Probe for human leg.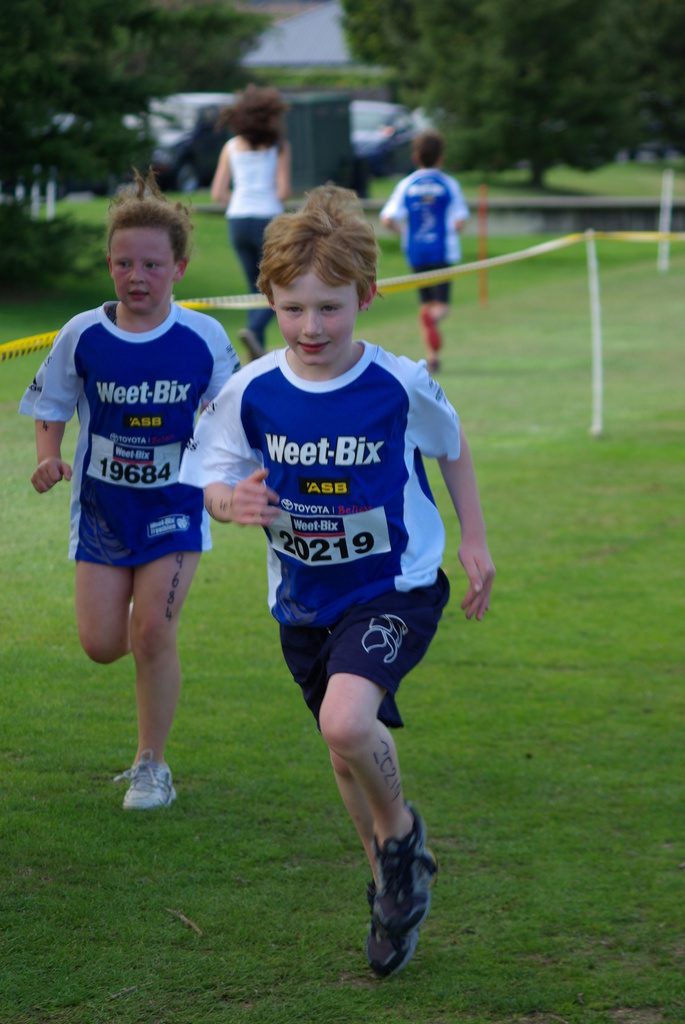
Probe result: bbox=(233, 252, 288, 363).
